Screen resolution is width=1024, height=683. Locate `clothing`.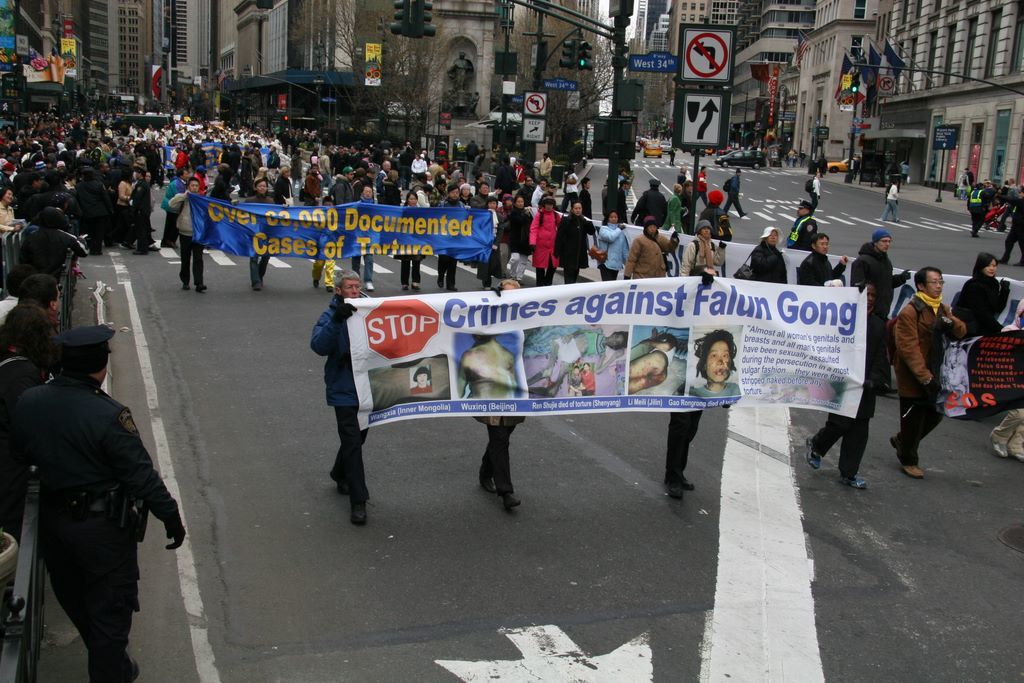
locate(426, 187, 456, 205).
